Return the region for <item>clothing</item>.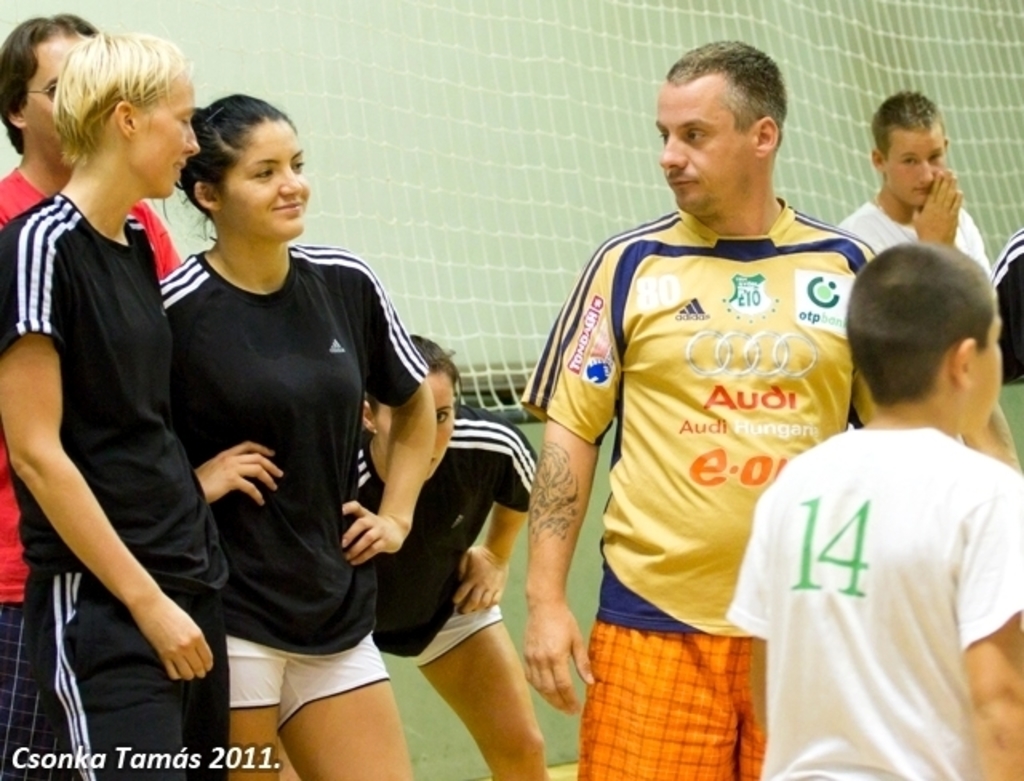
0, 163, 170, 779.
